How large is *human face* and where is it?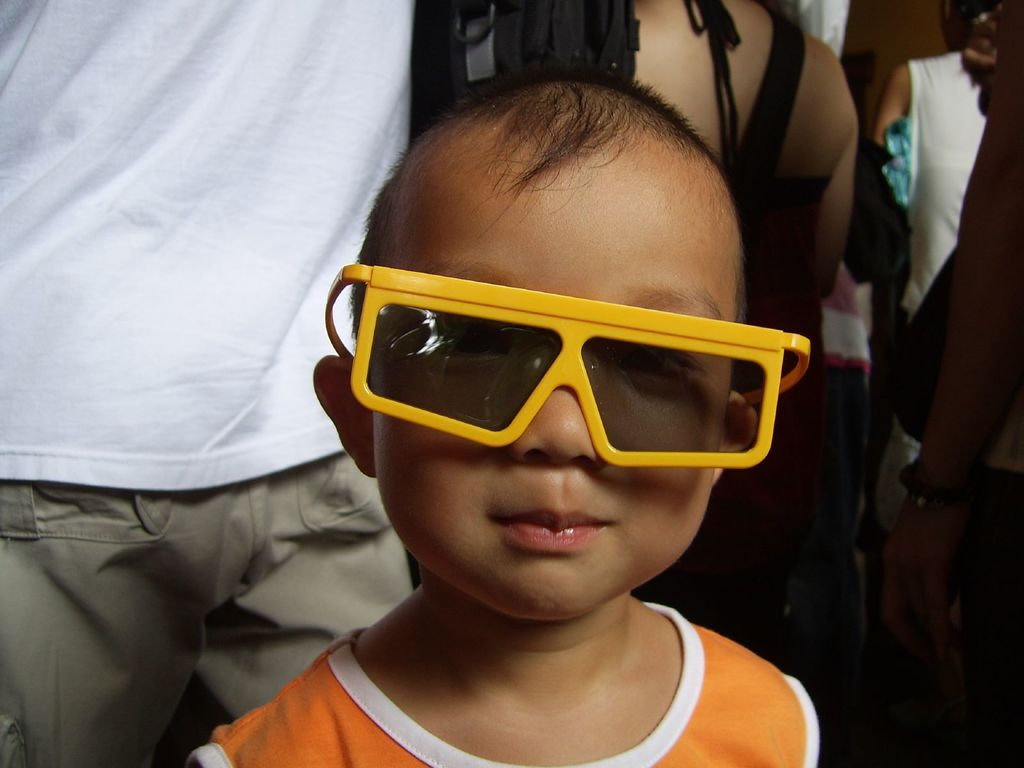
Bounding box: 372:151:735:628.
